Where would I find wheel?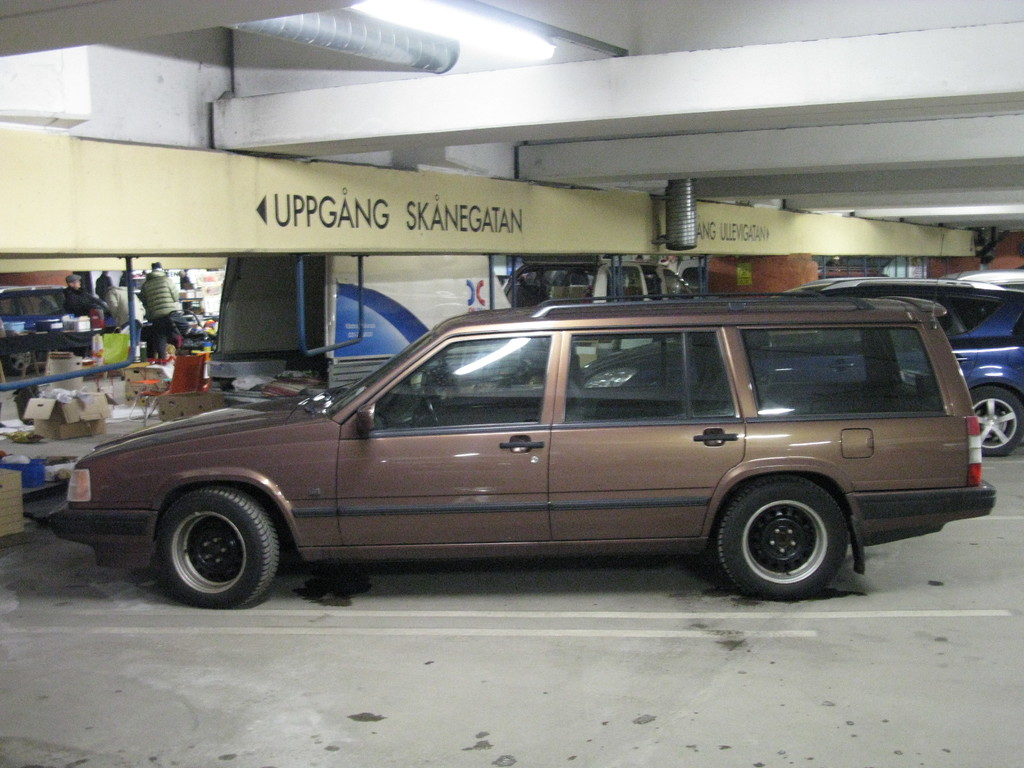
At rect(4, 351, 36, 376).
